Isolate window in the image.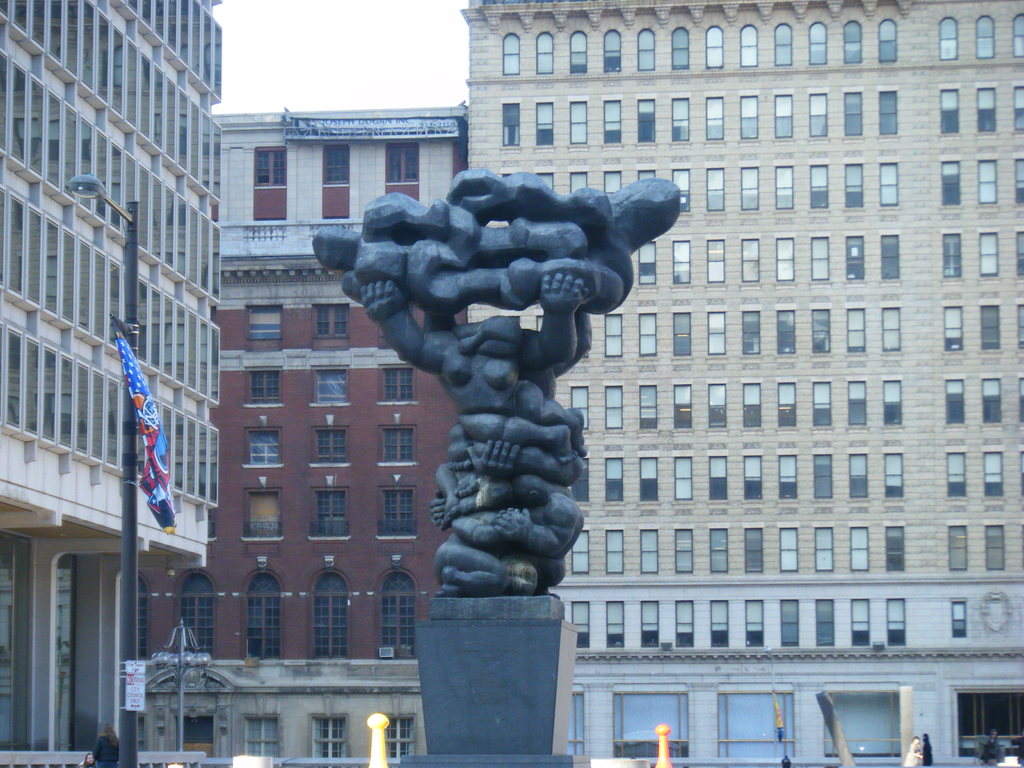
Isolated region: box=[847, 375, 869, 428].
